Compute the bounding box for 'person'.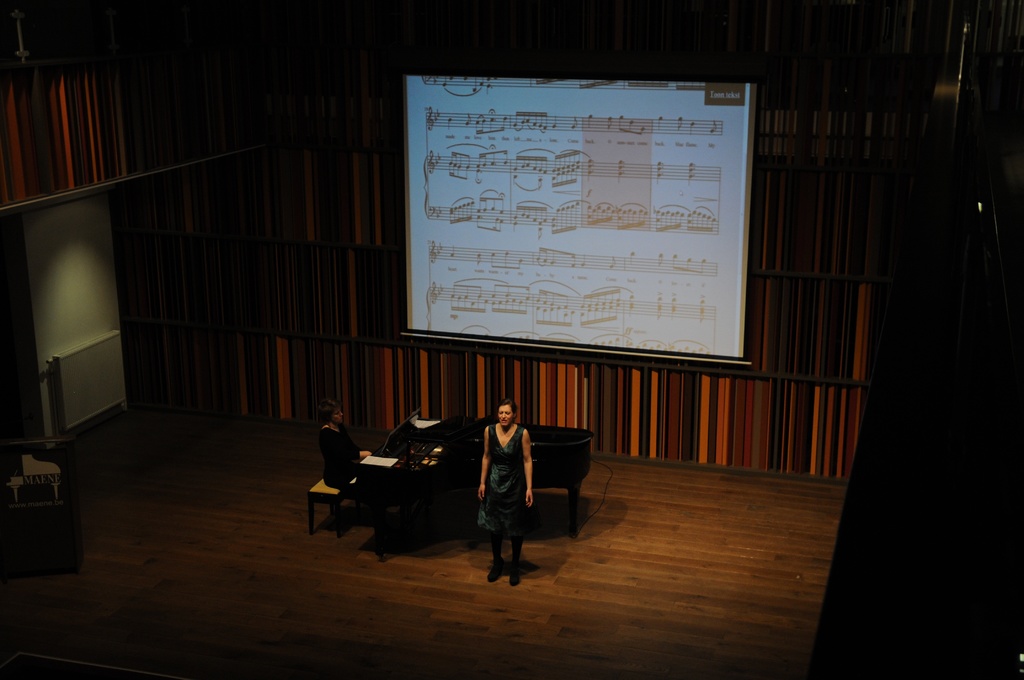
<region>481, 399, 554, 572</region>.
